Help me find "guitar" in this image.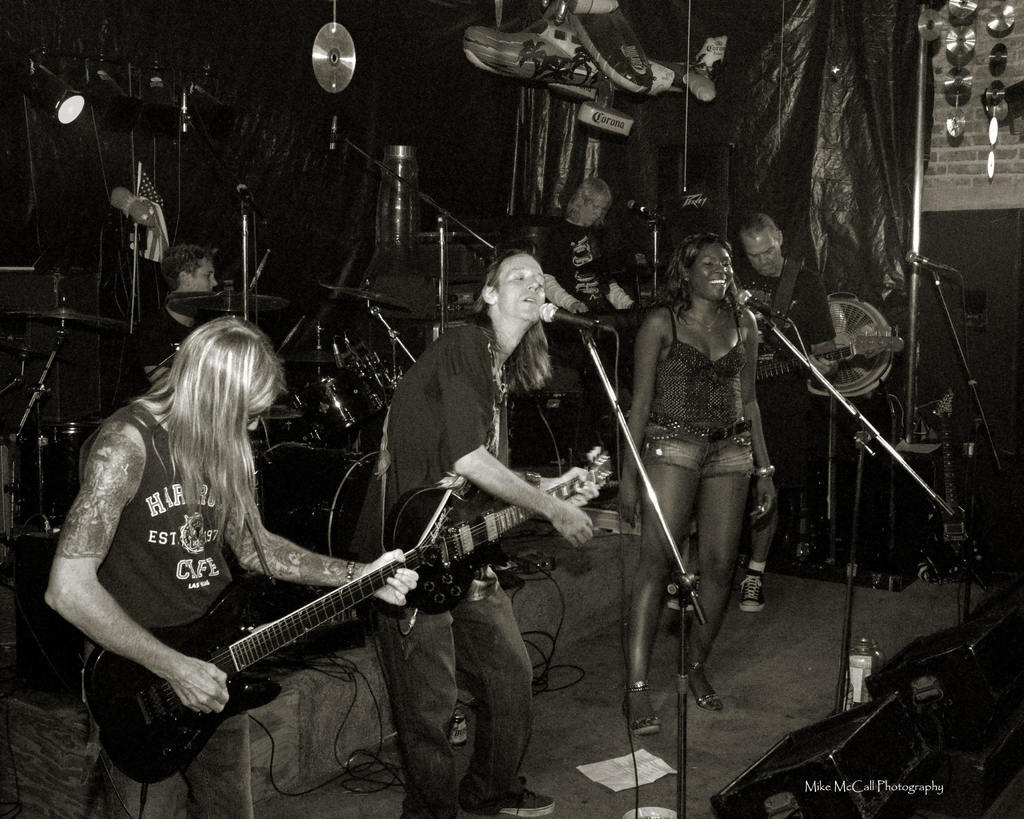
Found it: detection(95, 481, 588, 784).
